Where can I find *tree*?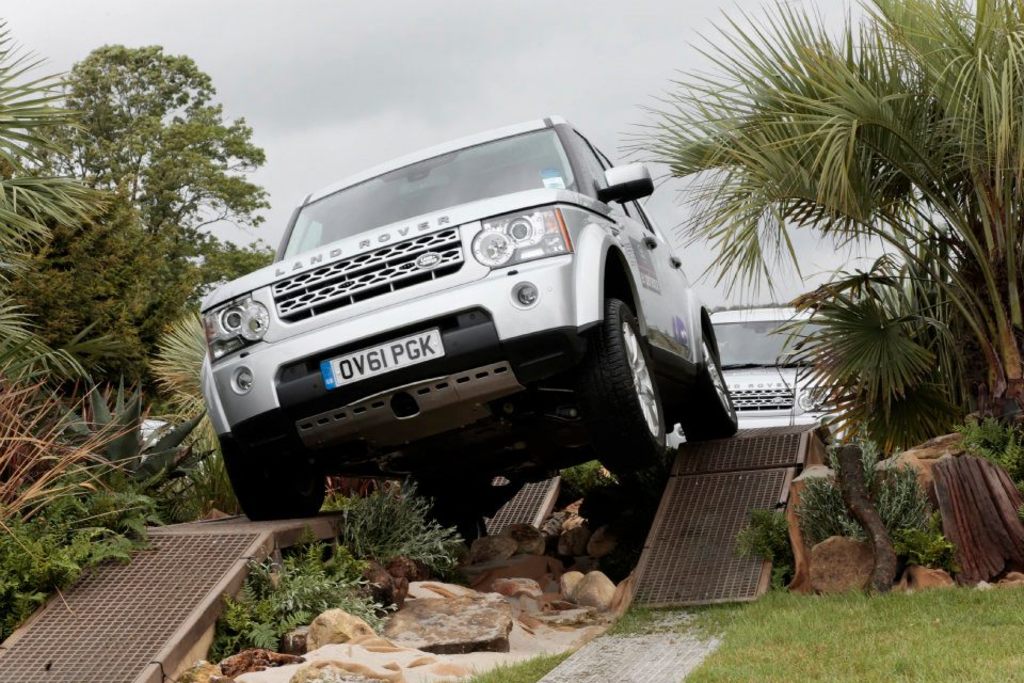
You can find it at box=[614, 0, 1023, 475].
